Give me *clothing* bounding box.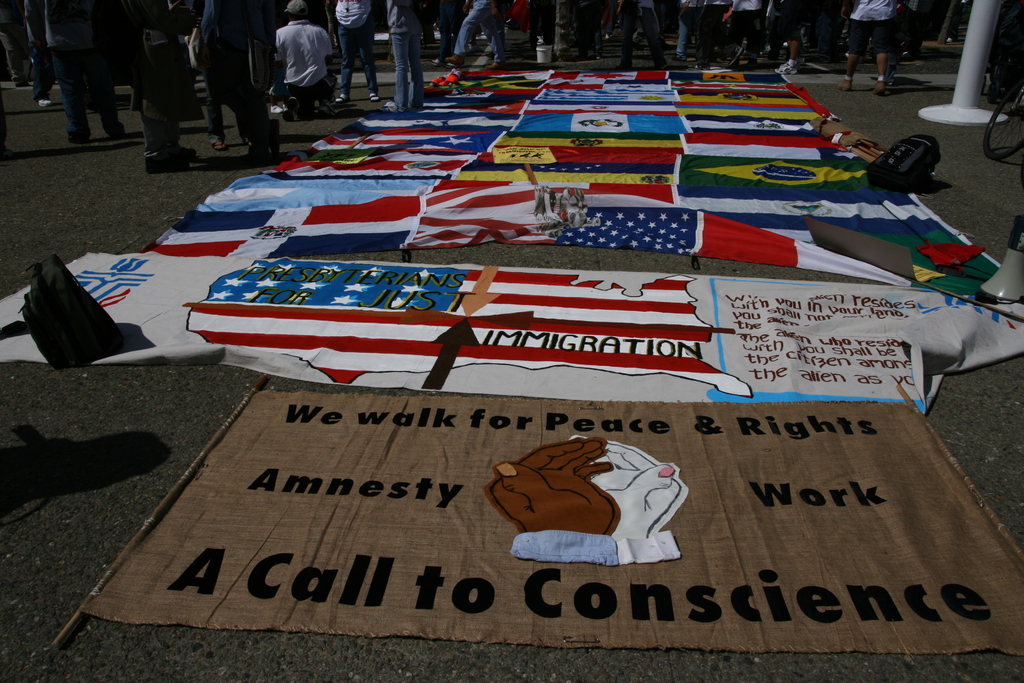
323,0,383,97.
